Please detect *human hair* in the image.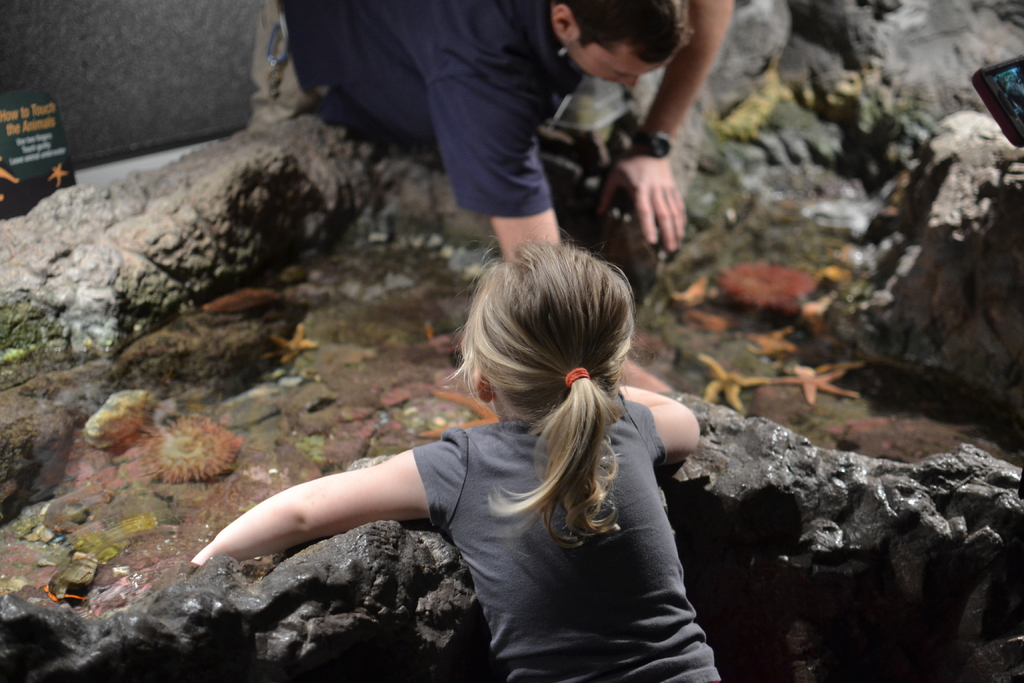
rect(440, 231, 650, 509).
